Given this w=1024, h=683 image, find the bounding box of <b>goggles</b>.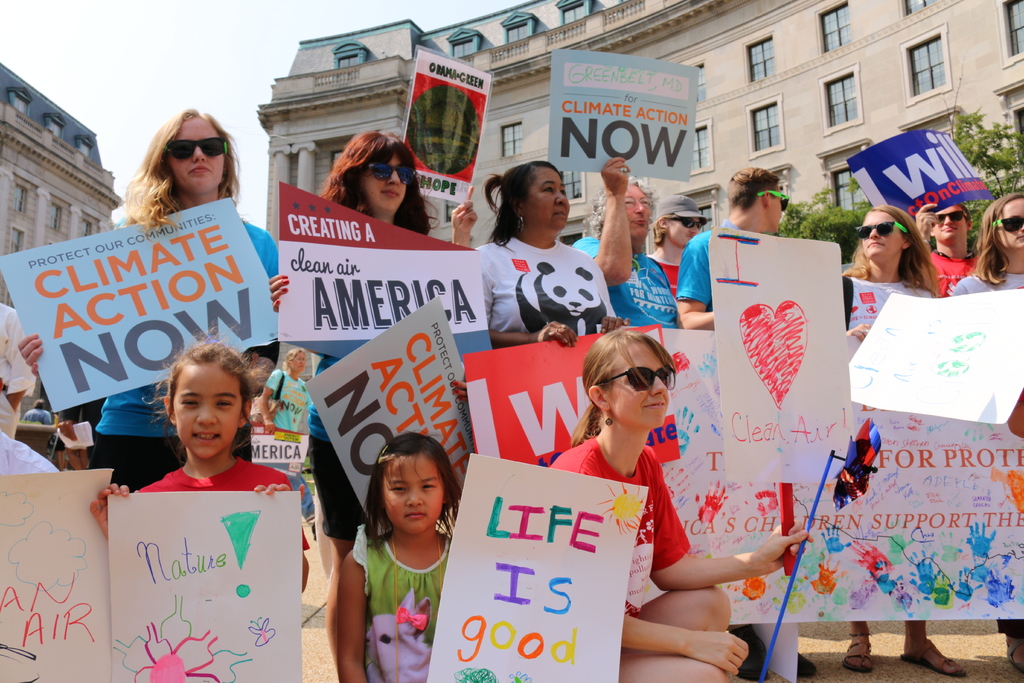
(660, 213, 710, 239).
